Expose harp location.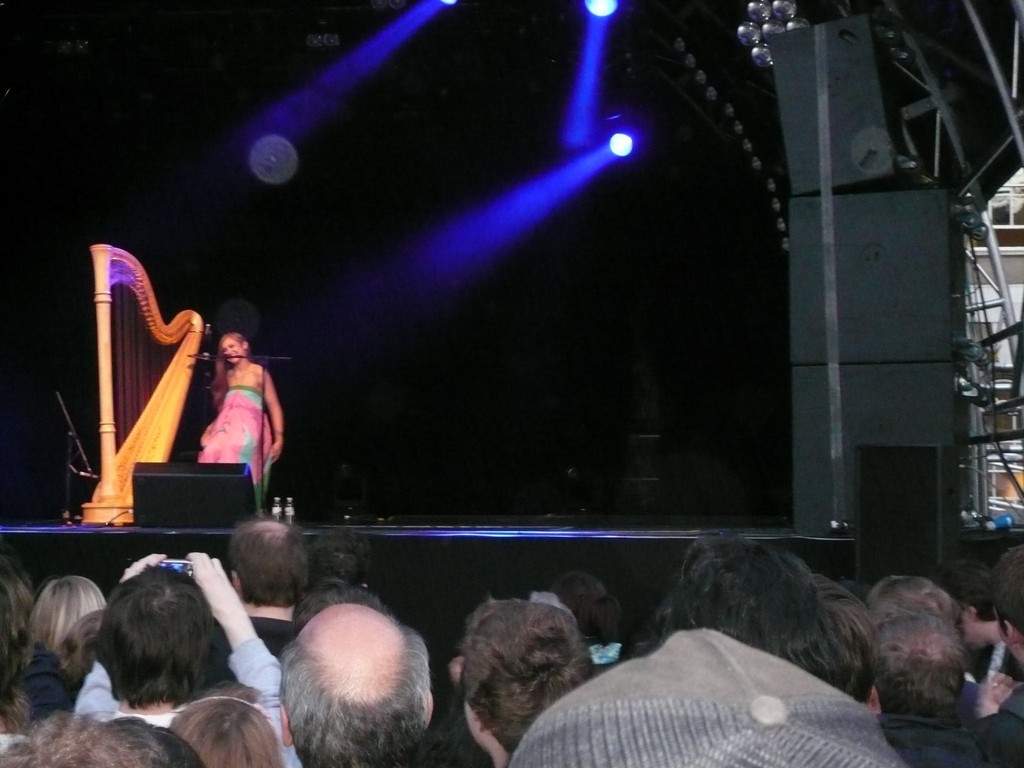
Exposed at (64,236,194,529).
